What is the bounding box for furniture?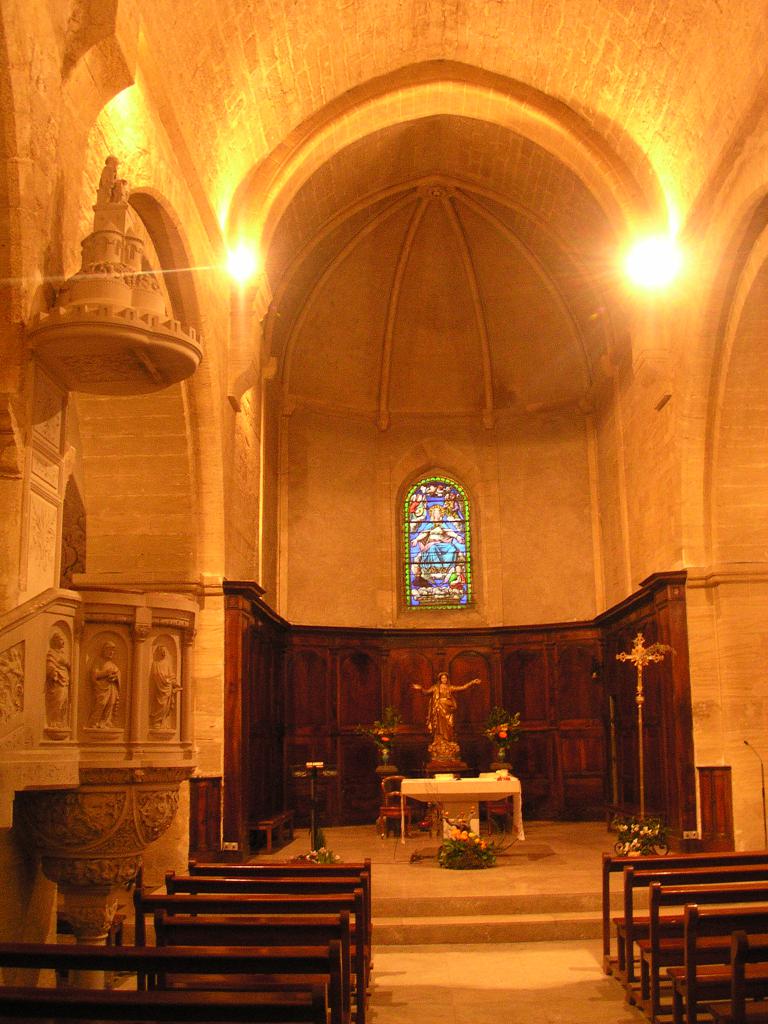
bbox(665, 904, 767, 1023).
